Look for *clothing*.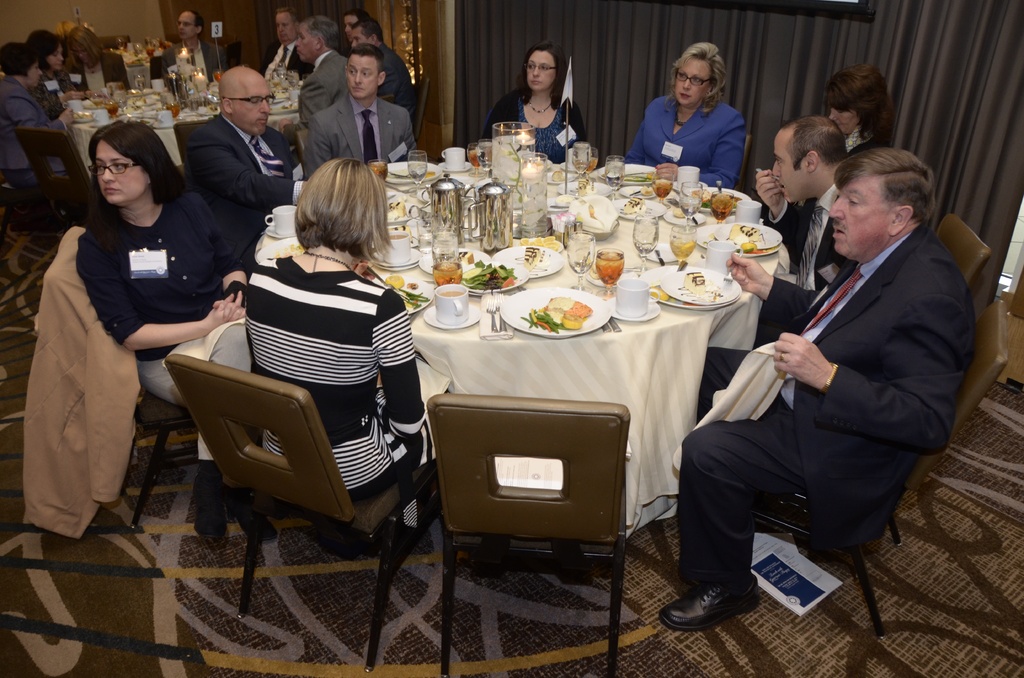
Found: crop(244, 254, 434, 532).
